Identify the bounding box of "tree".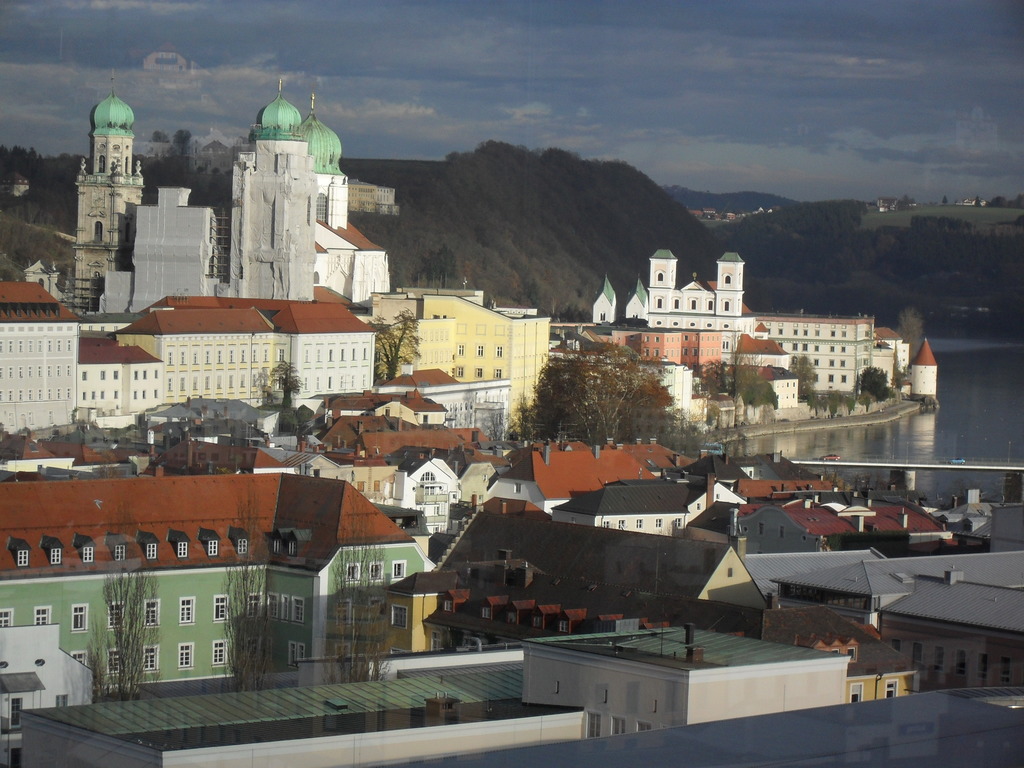
[785, 351, 814, 397].
